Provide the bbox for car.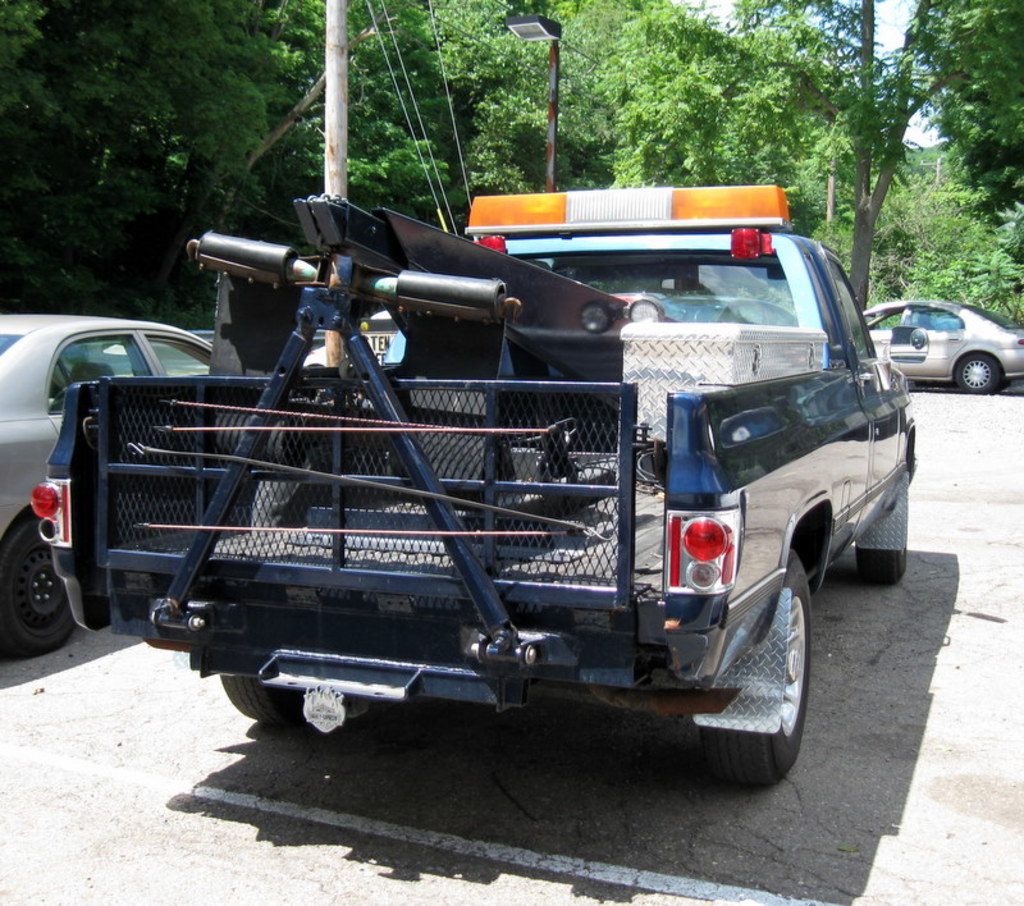
0, 315, 215, 654.
